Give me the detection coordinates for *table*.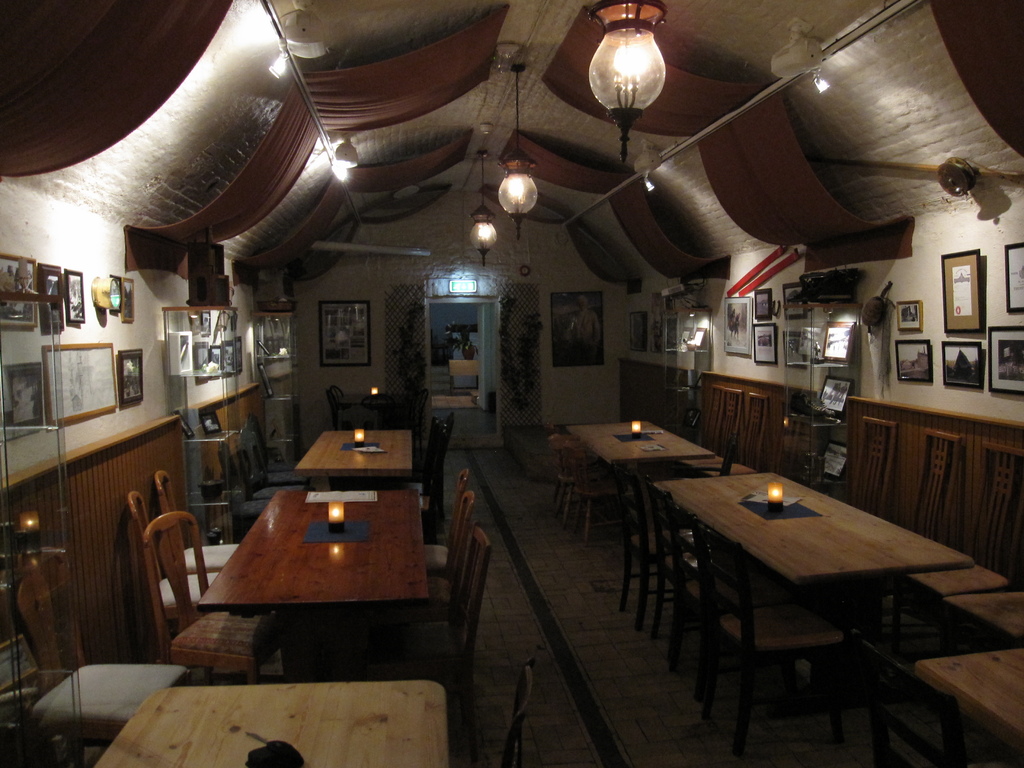
region(916, 641, 1023, 763).
